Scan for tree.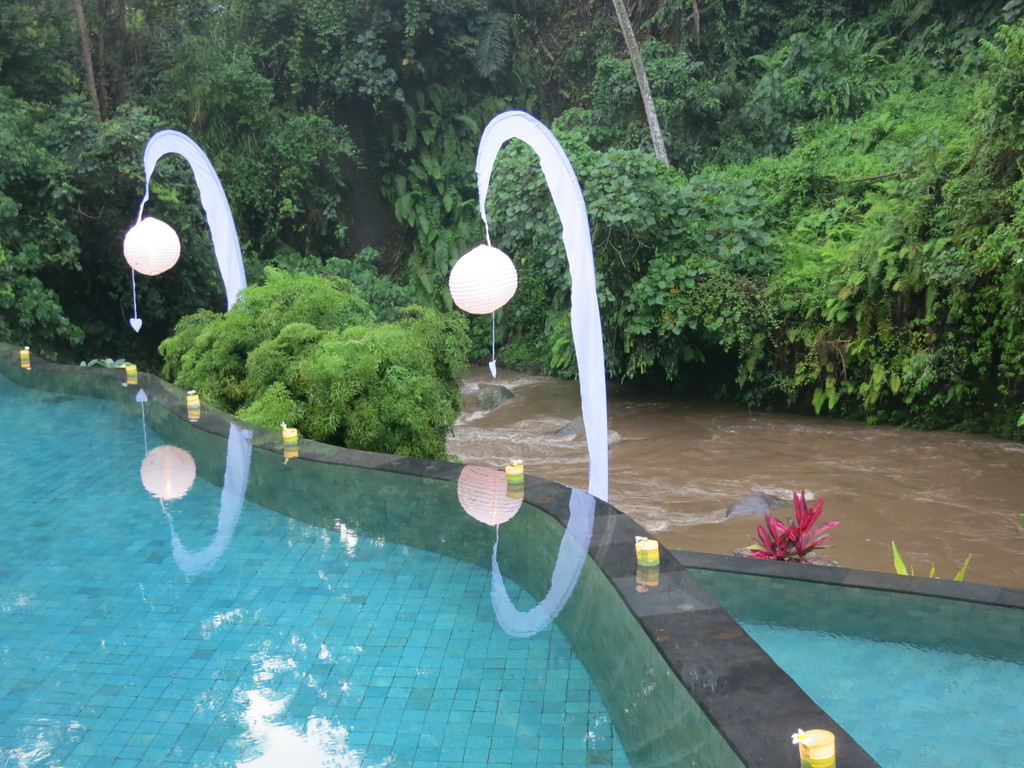
Scan result: bbox(152, 252, 470, 463).
